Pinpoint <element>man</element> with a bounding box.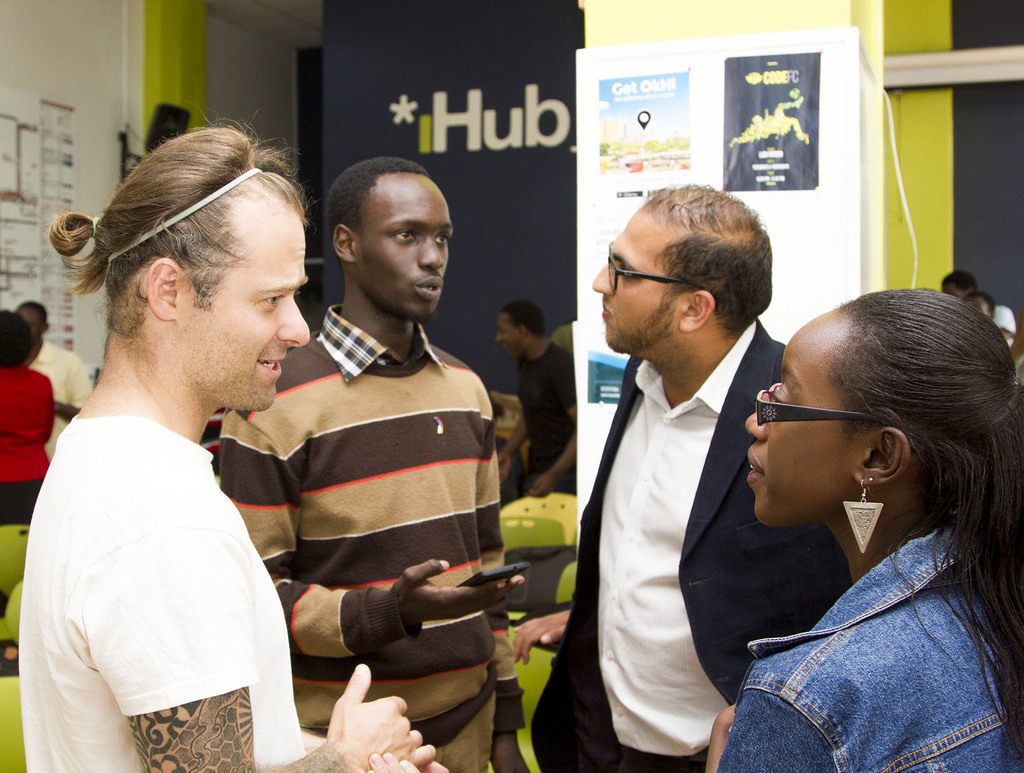
pyautogui.locateOnScreen(509, 182, 859, 772).
